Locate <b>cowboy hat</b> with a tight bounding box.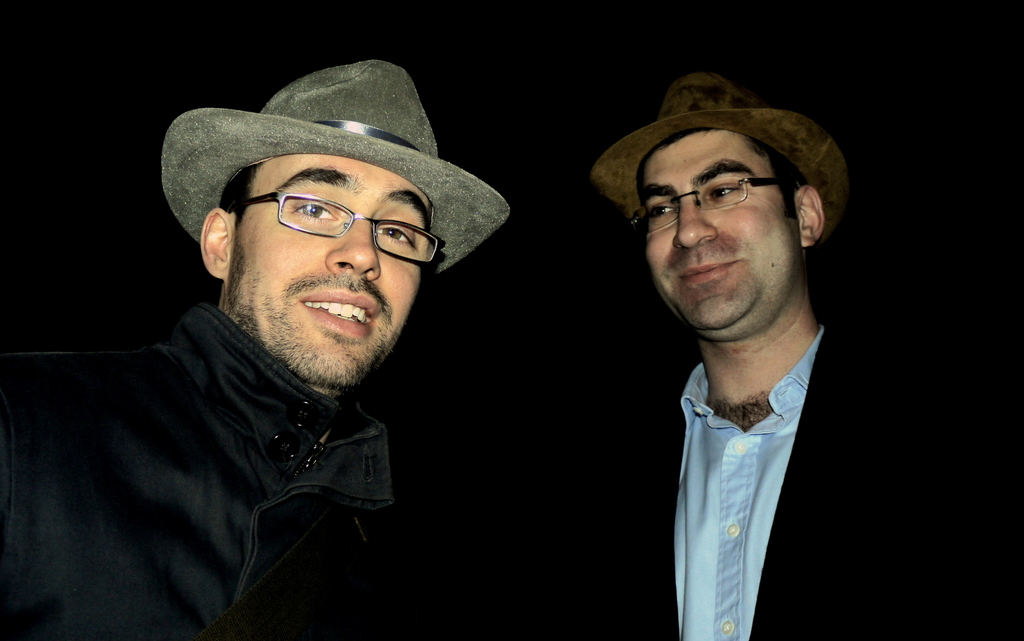
x1=145 y1=69 x2=499 y2=318.
